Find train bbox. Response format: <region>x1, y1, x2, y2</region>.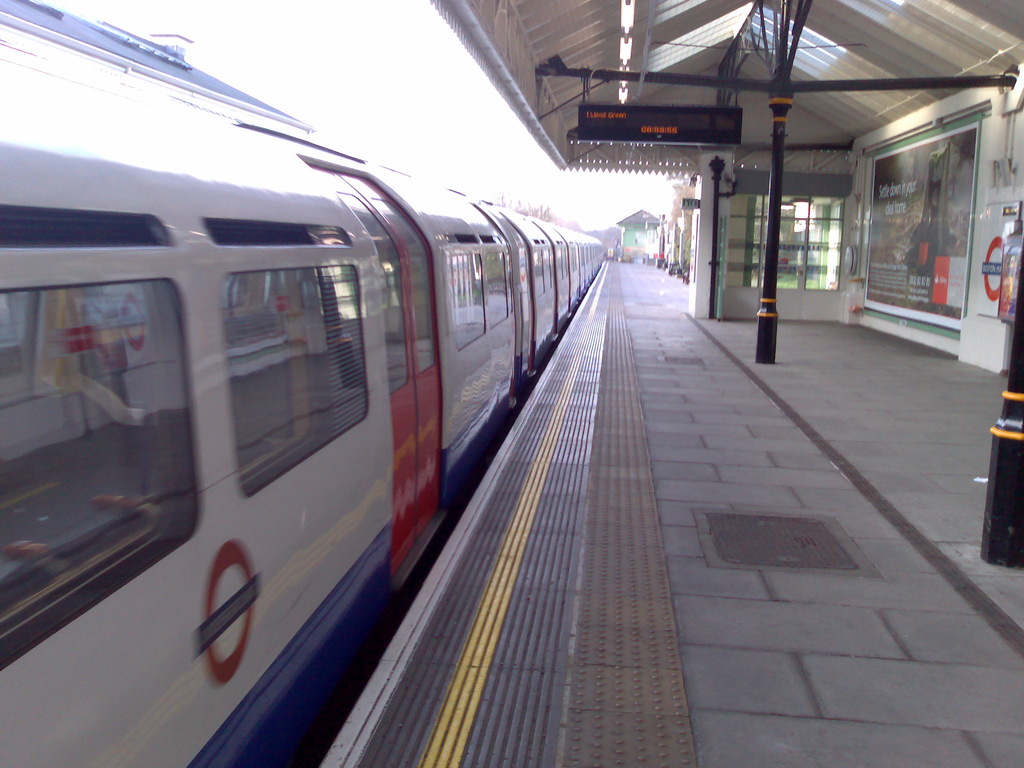
<region>0, 0, 605, 767</region>.
